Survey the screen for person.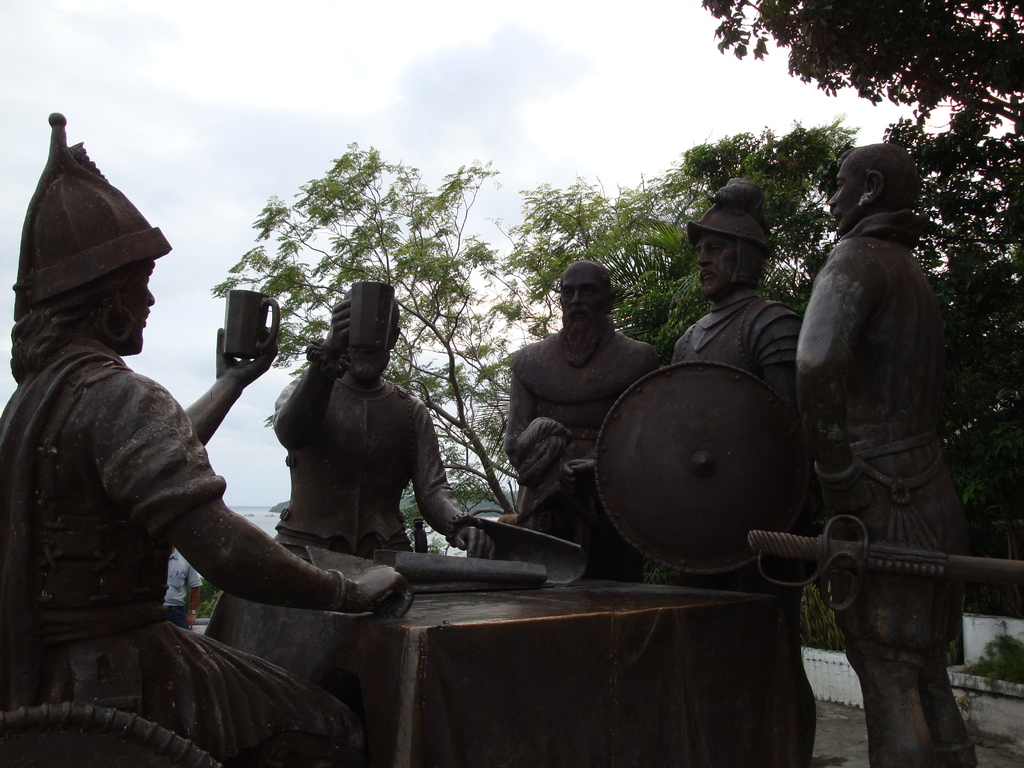
Survey found: <region>664, 179, 809, 765</region>.
